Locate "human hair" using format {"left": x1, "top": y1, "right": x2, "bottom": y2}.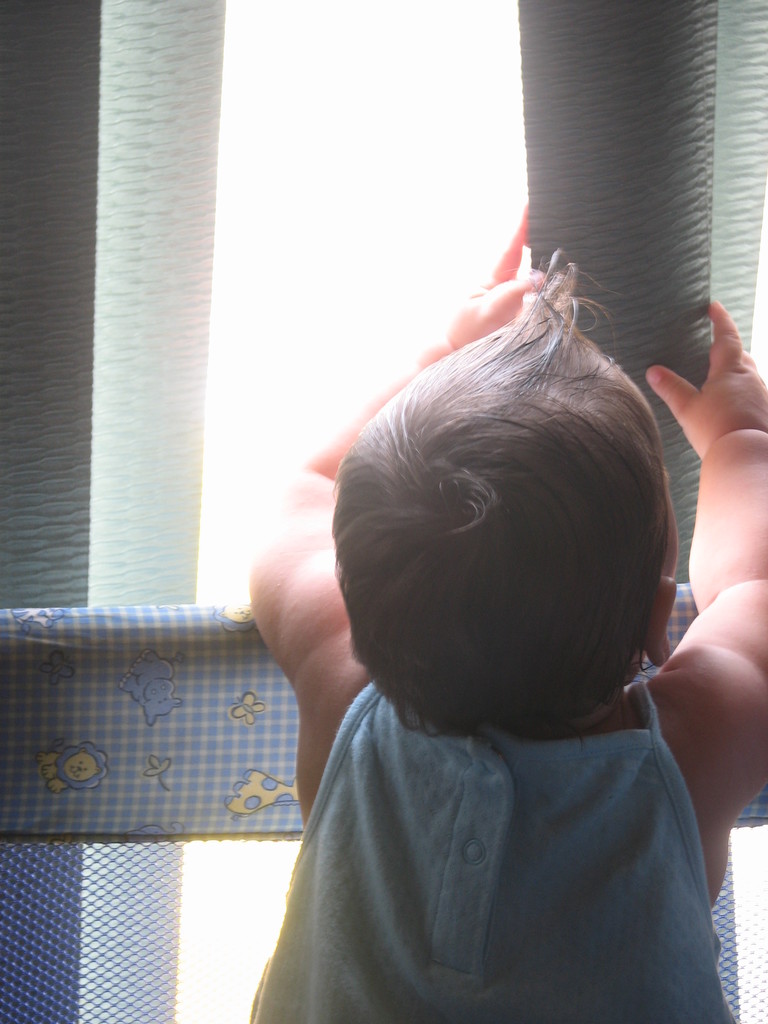
{"left": 332, "top": 269, "right": 696, "bottom": 737}.
